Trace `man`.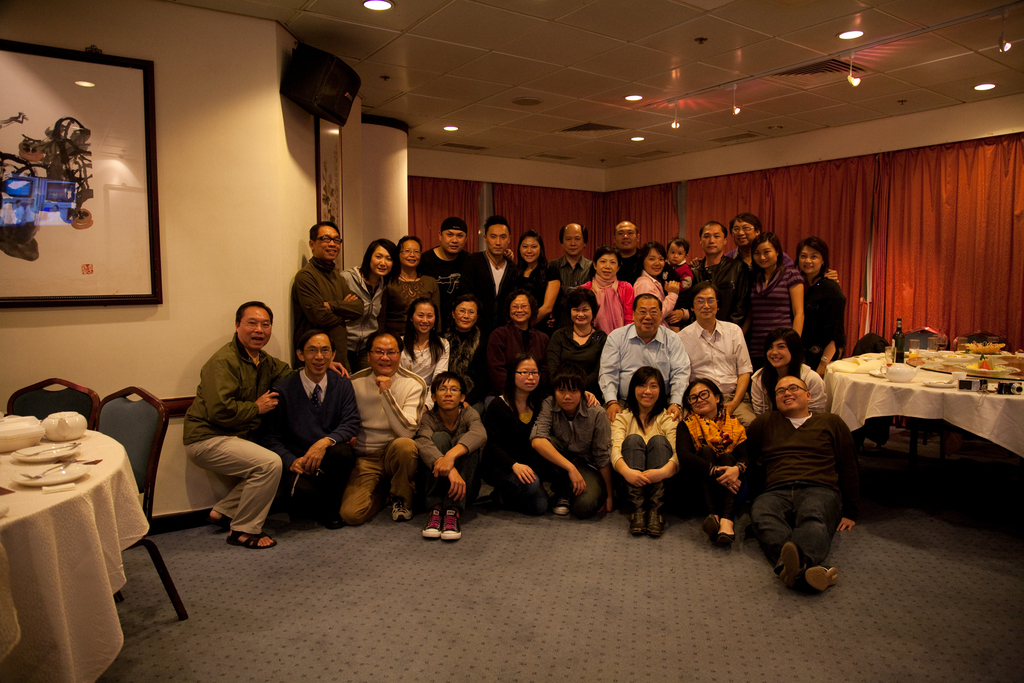
Traced to [257, 331, 365, 526].
